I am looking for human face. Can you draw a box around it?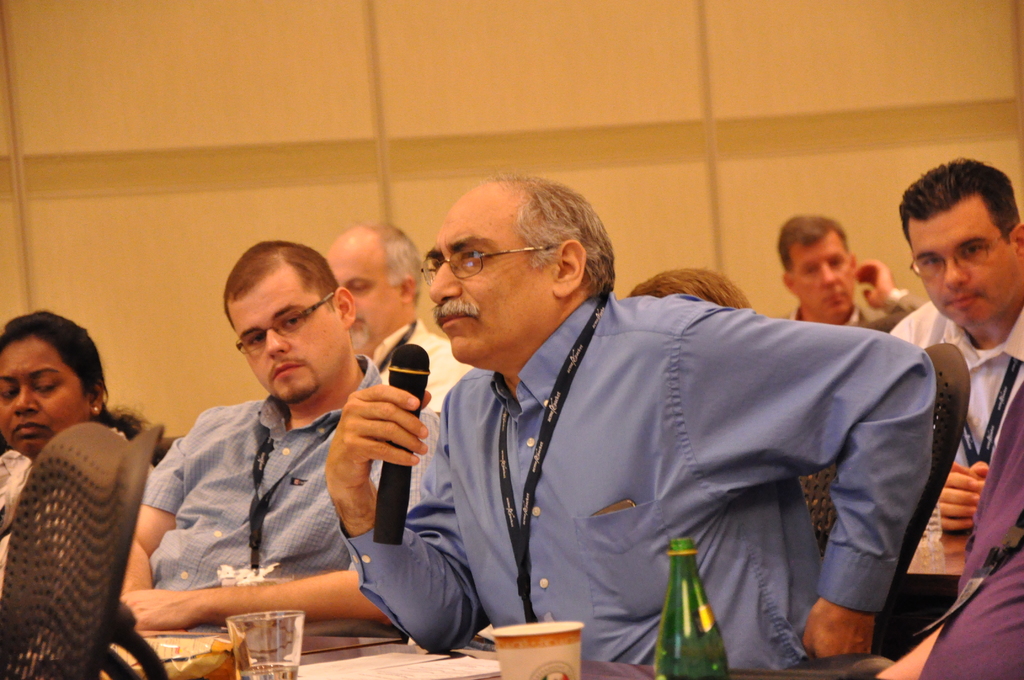
Sure, the bounding box is locate(422, 202, 559, 364).
